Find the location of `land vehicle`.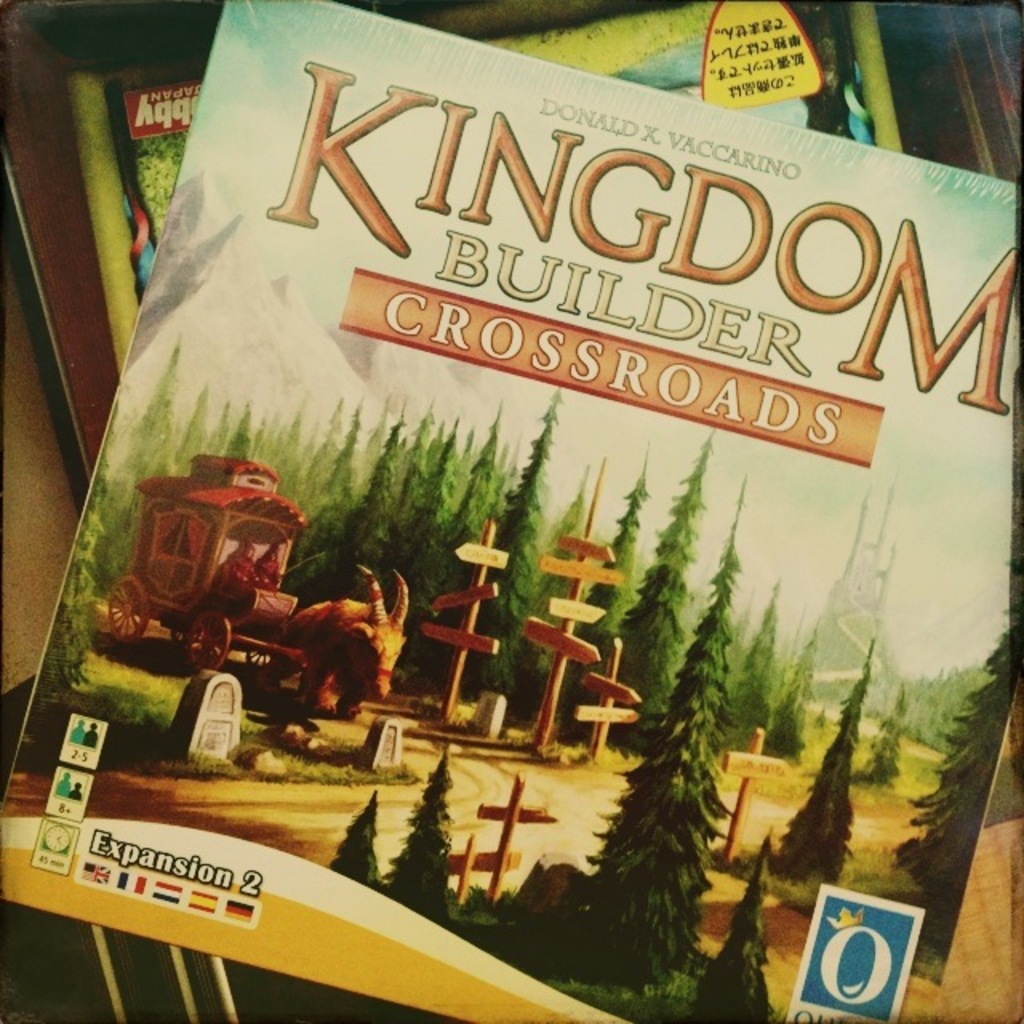
Location: 107:435:421:680.
